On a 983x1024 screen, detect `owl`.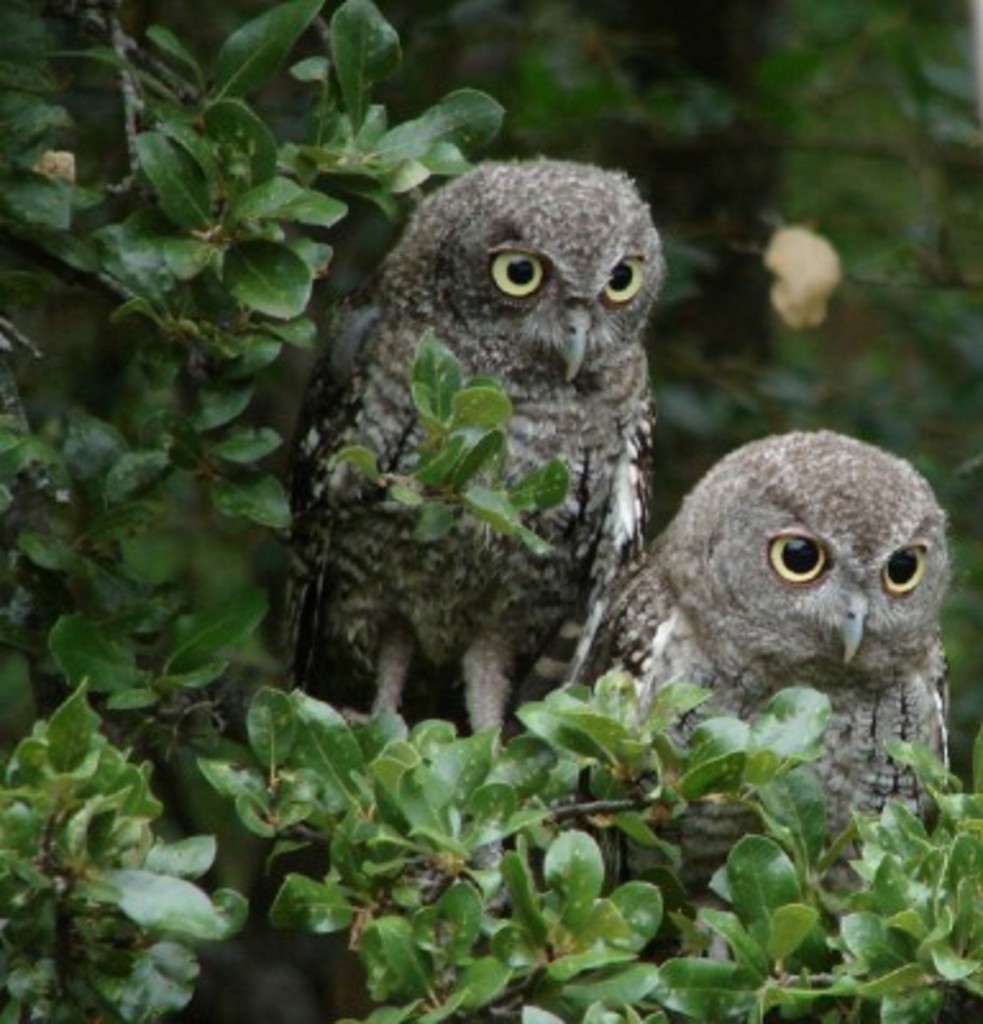
x1=609 y1=422 x2=965 y2=950.
